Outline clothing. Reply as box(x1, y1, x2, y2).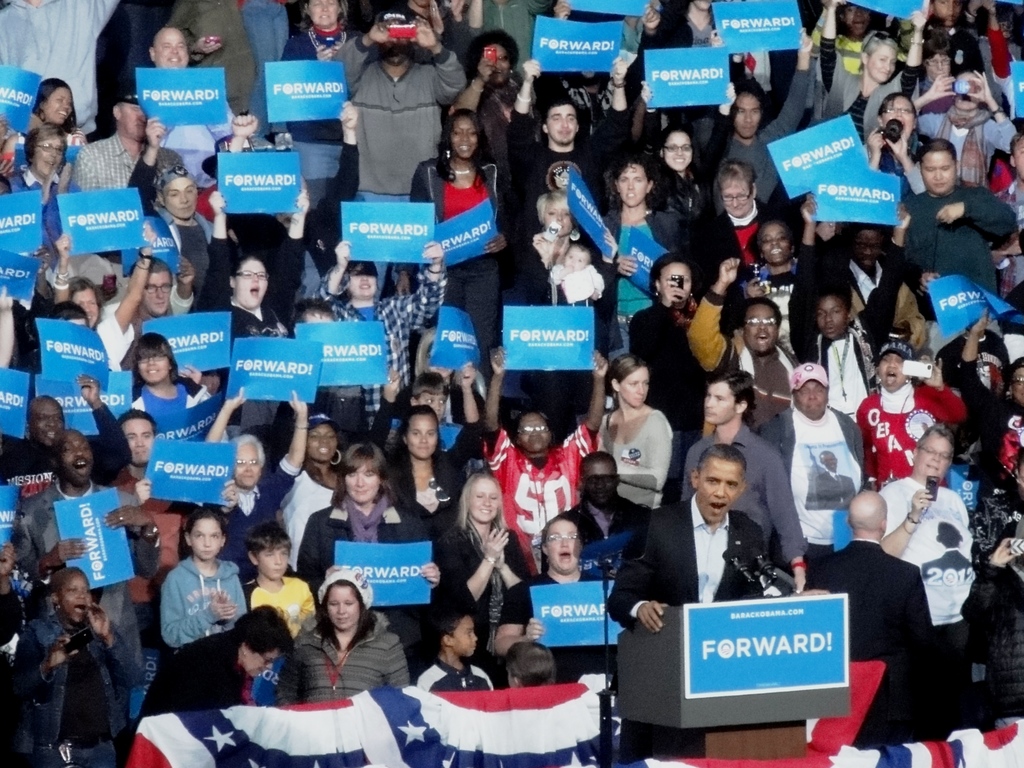
box(239, 572, 329, 648).
